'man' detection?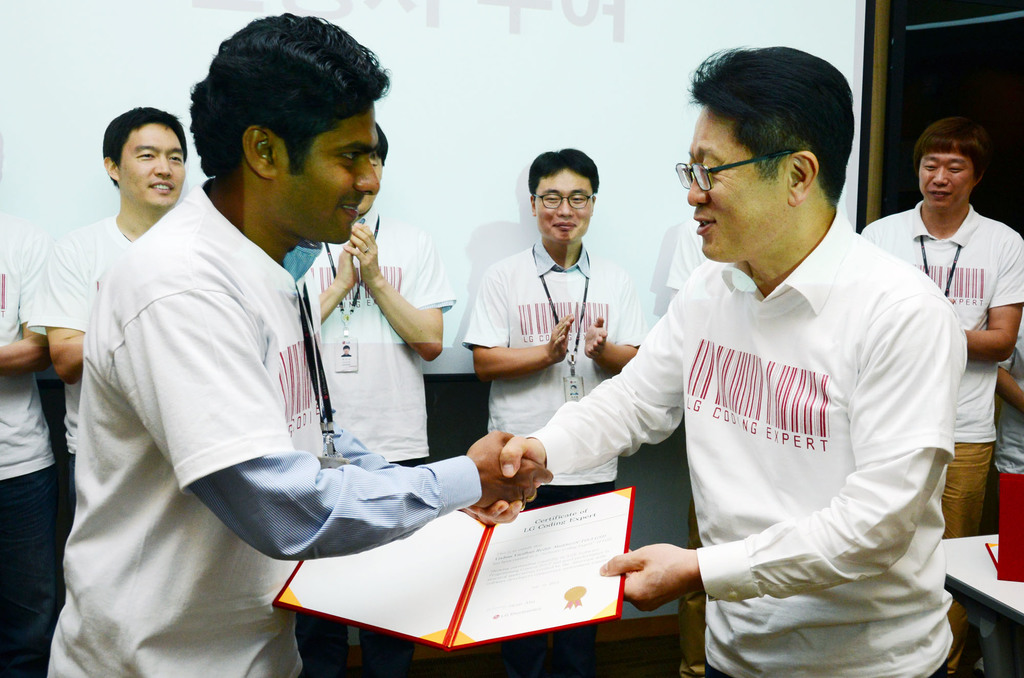
<bbox>859, 114, 1023, 677</bbox>
